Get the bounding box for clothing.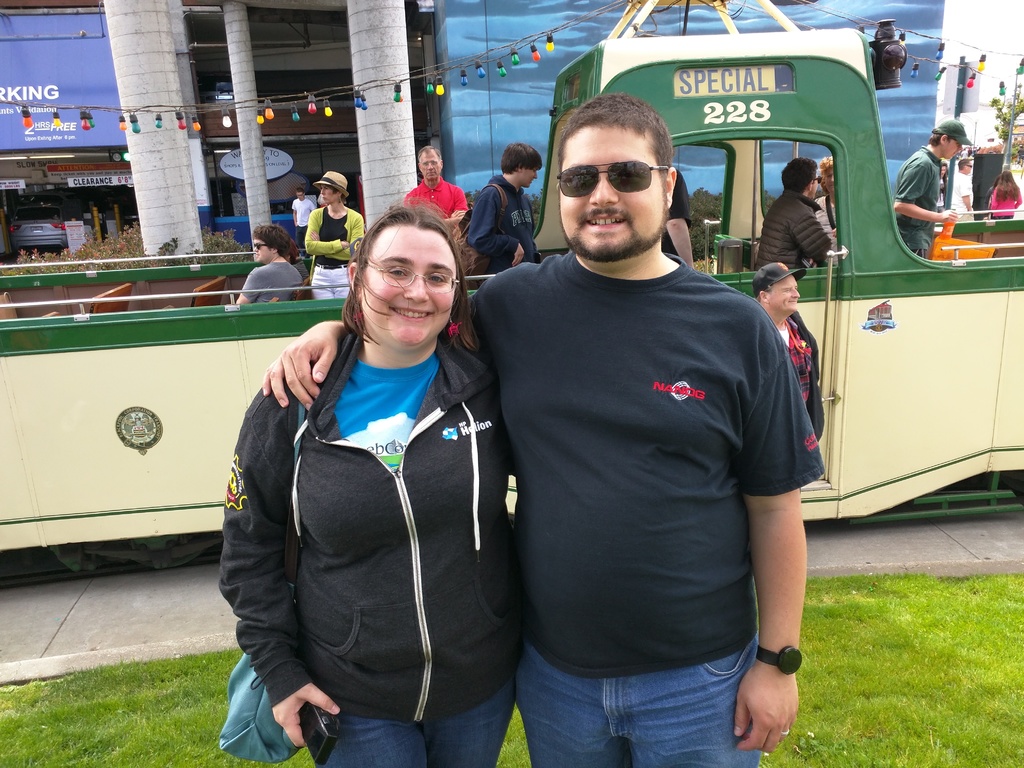
x1=288, y1=200, x2=313, y2=233.
